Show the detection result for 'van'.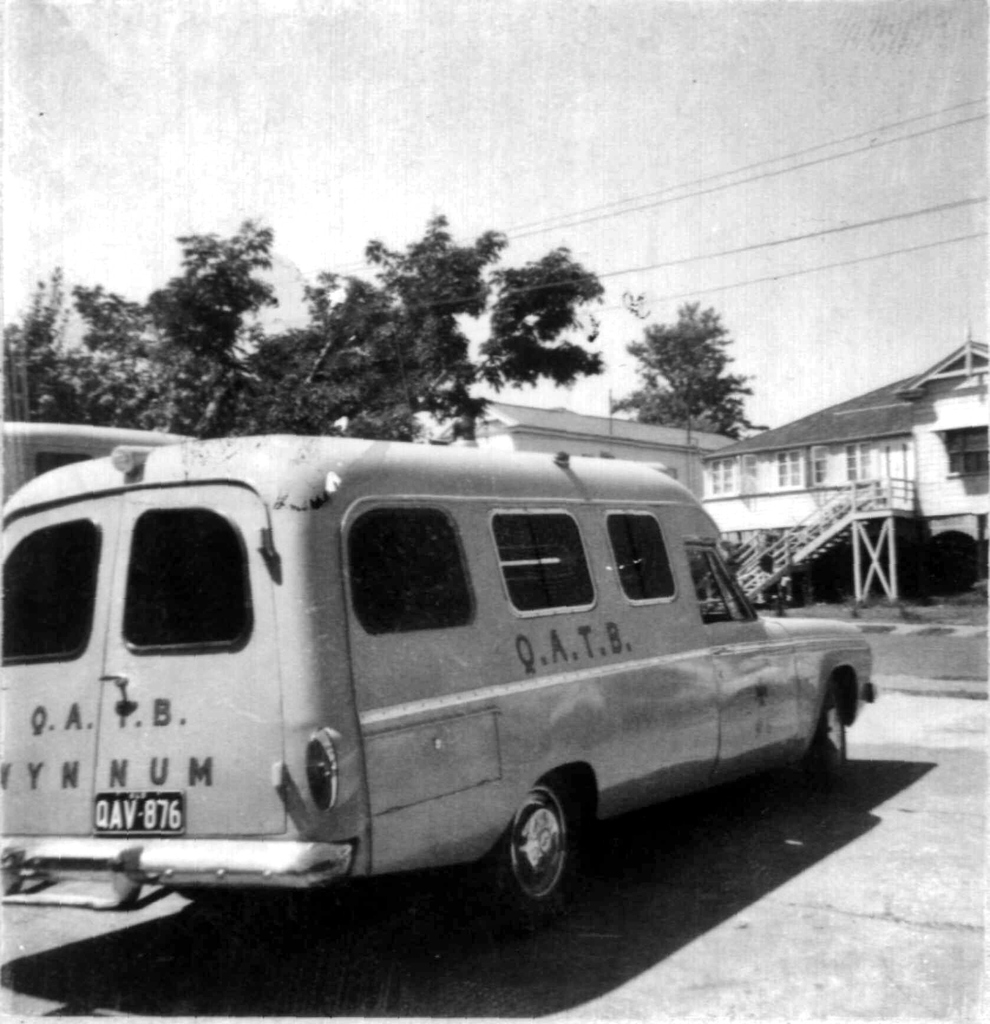
<box>0,440,878,904</box>.
